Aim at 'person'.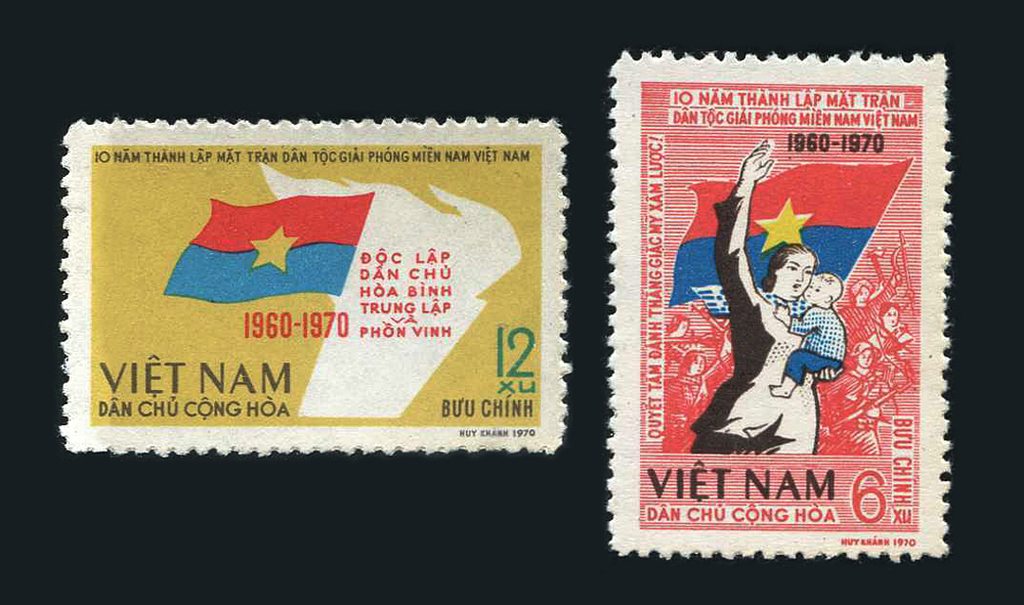
Aimed at <bbox>831, 339, 898, 456</bbox>.
